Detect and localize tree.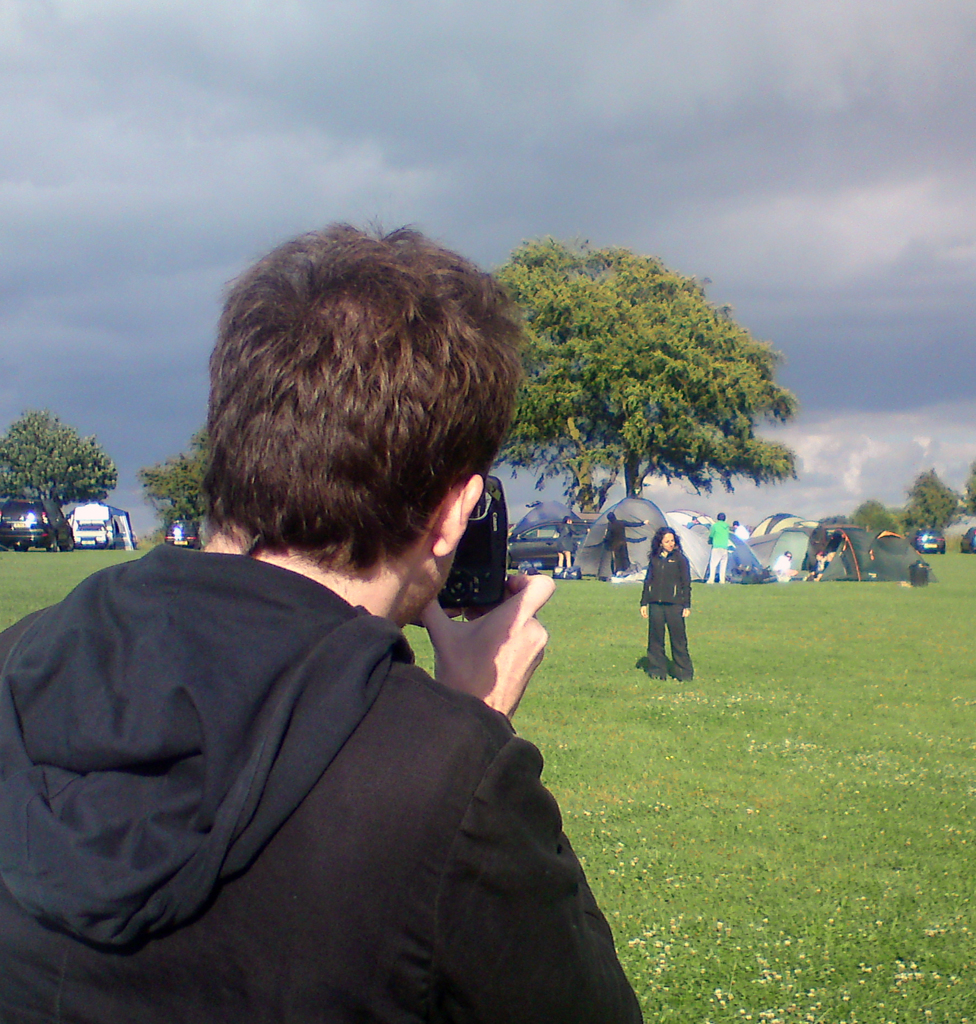
Localized at crop(905, 468, 959, 529).
